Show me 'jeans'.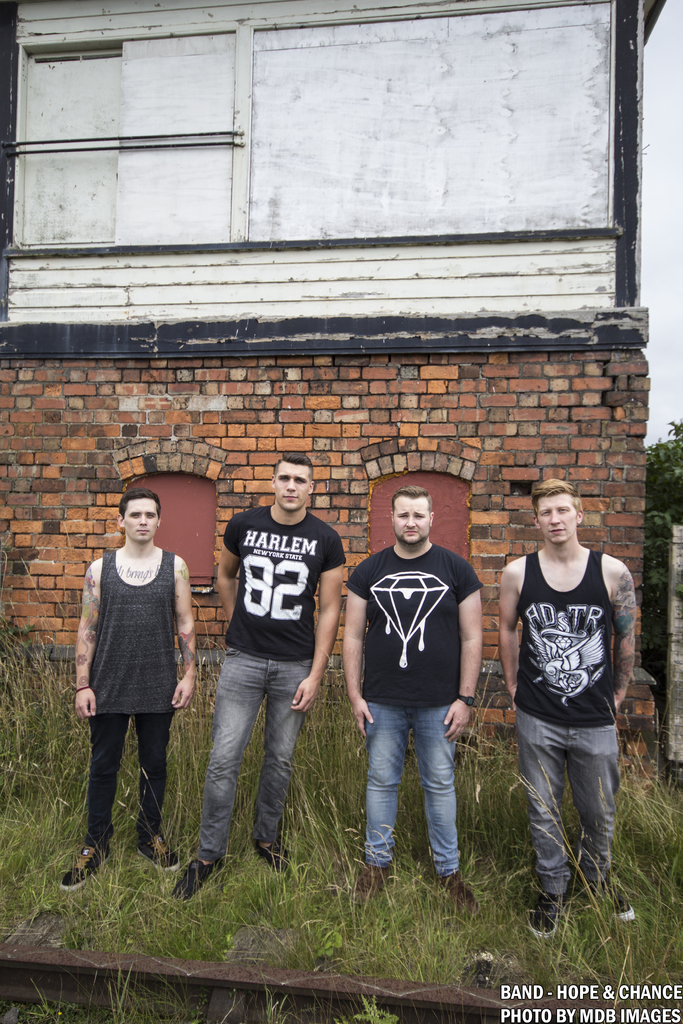
'jeans' is here: (left=365, top=709, right=460, bottom=877).
